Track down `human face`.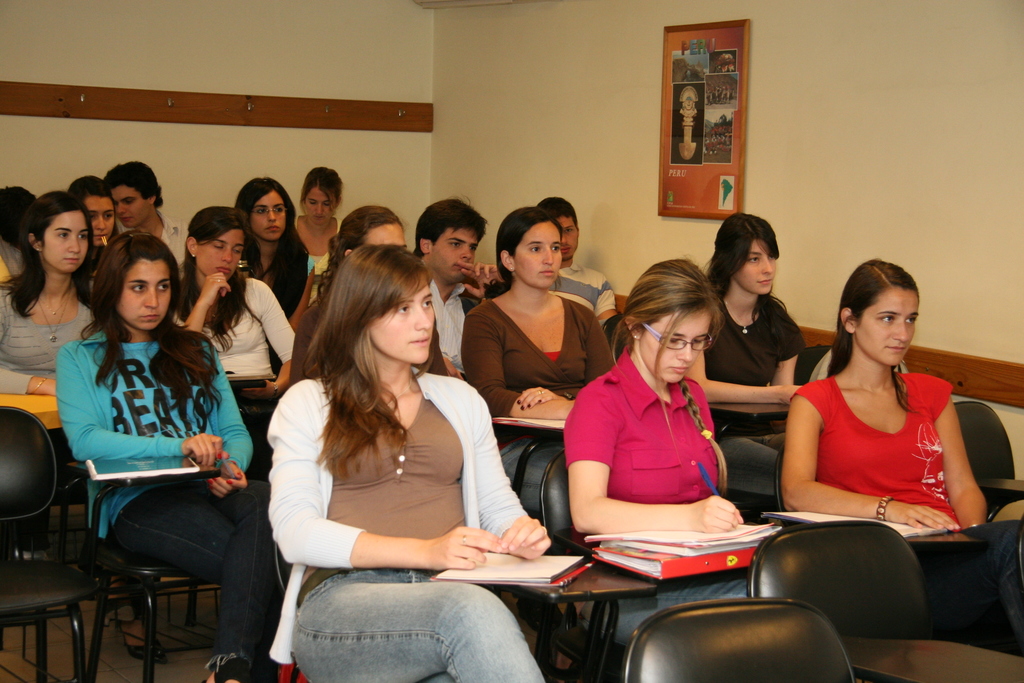
Tracked to select_region(738, 236, 780, 296).
